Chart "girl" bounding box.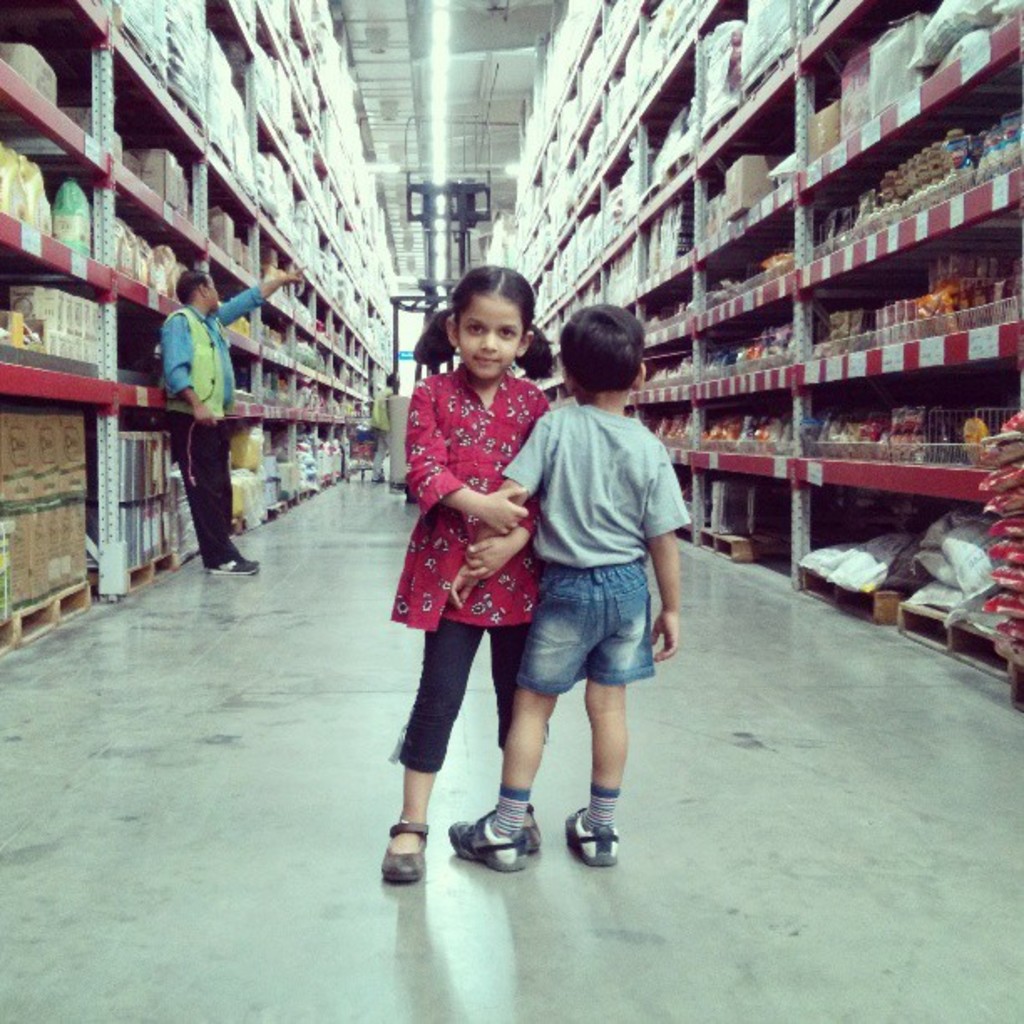
Charted: x1=376, y1=263, x2=559, y2=882.
